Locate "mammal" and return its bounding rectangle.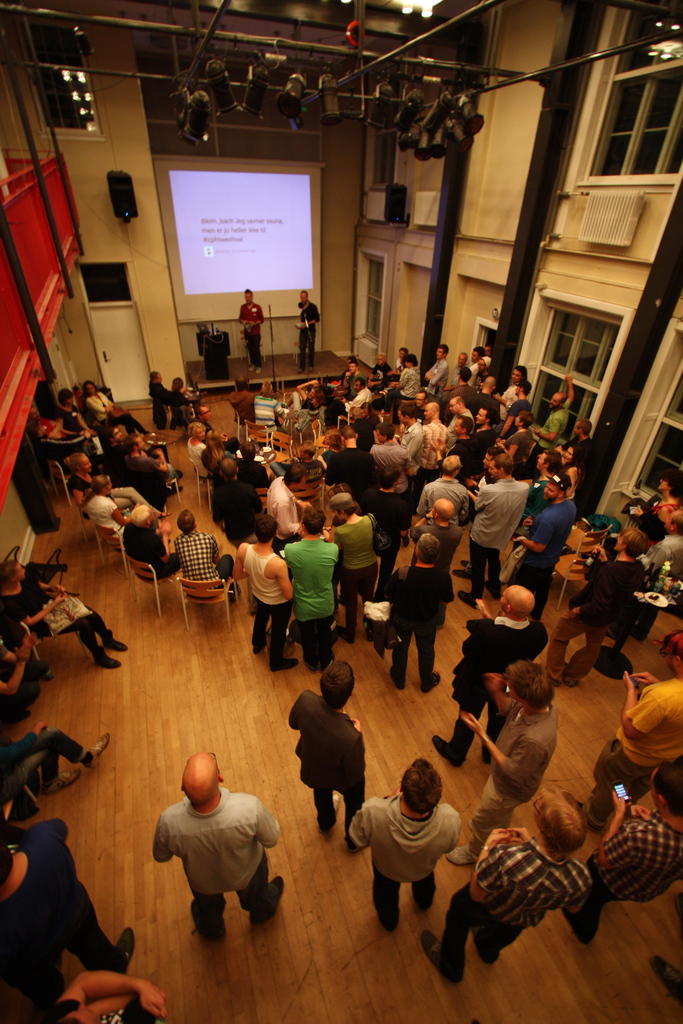
Rect(170, 371, 191, 423).
